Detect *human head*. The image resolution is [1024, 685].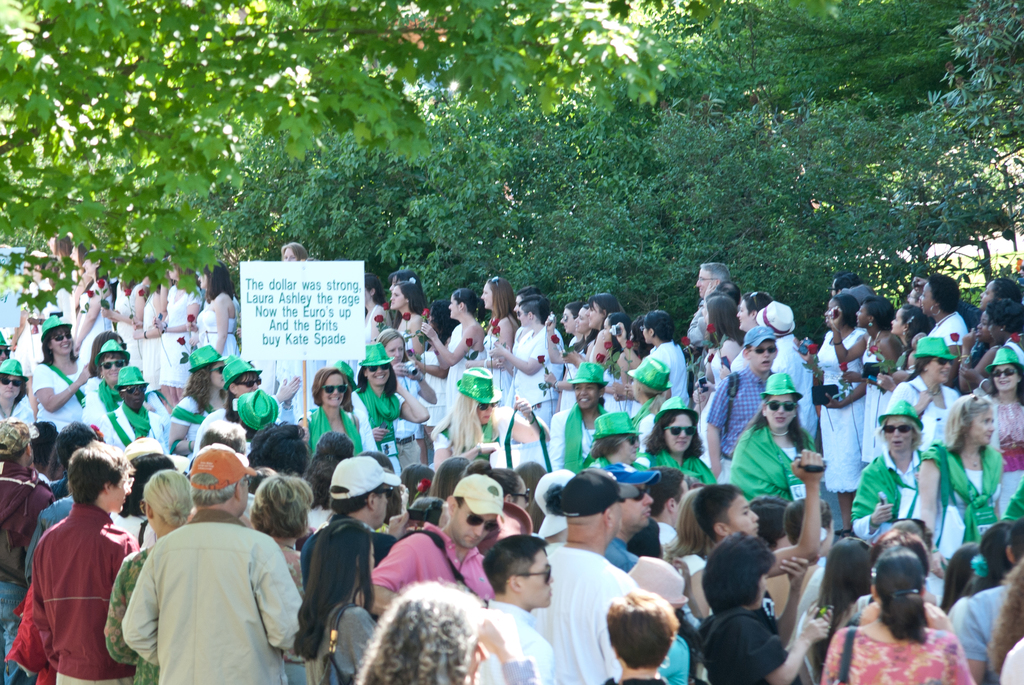
box=[844, 284, 874, 306].
